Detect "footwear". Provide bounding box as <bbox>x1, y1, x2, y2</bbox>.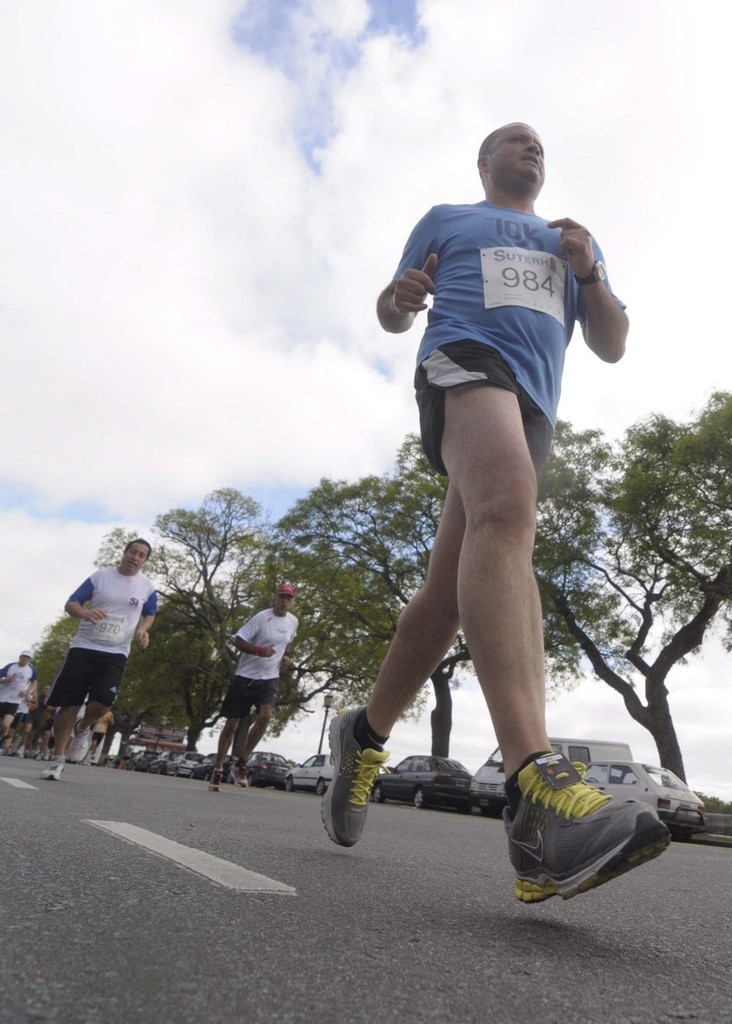
<bbox>42, 756, 65, 780</bbox>.
